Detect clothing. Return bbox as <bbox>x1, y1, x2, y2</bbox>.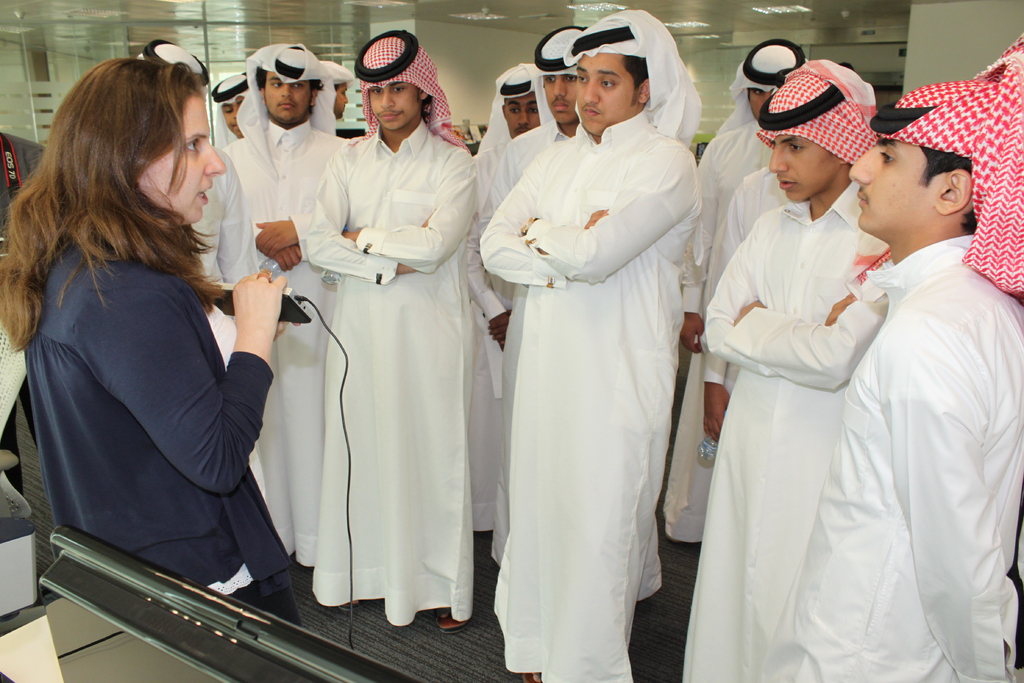
<bbox>472, 67, 709, 630</bbox>.
